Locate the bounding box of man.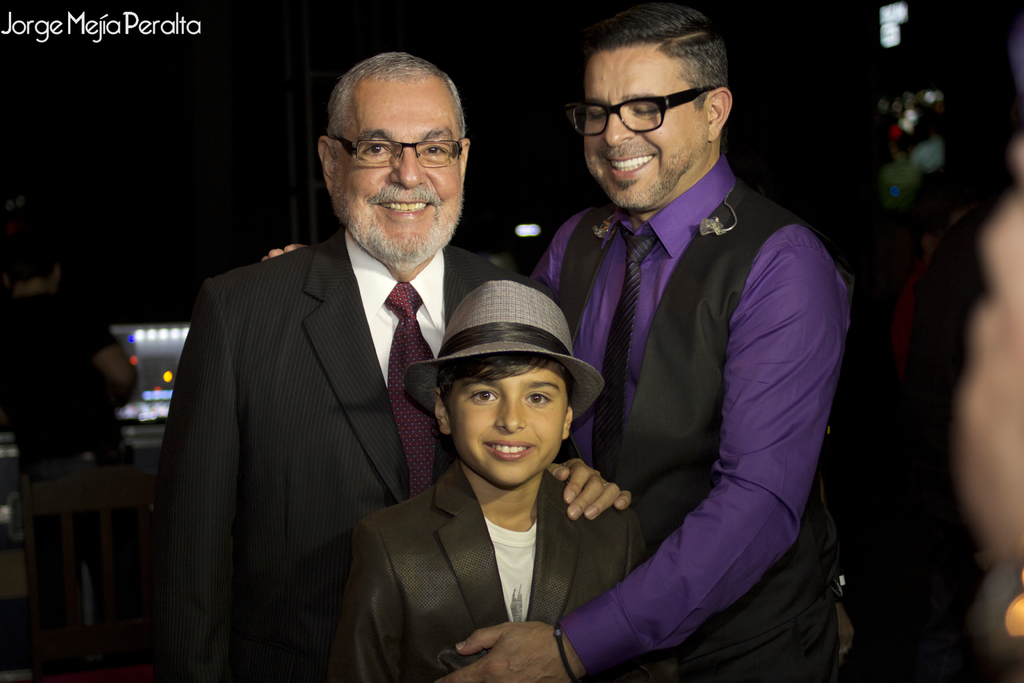
Bounding box: region(149, 49, 630, 682).
